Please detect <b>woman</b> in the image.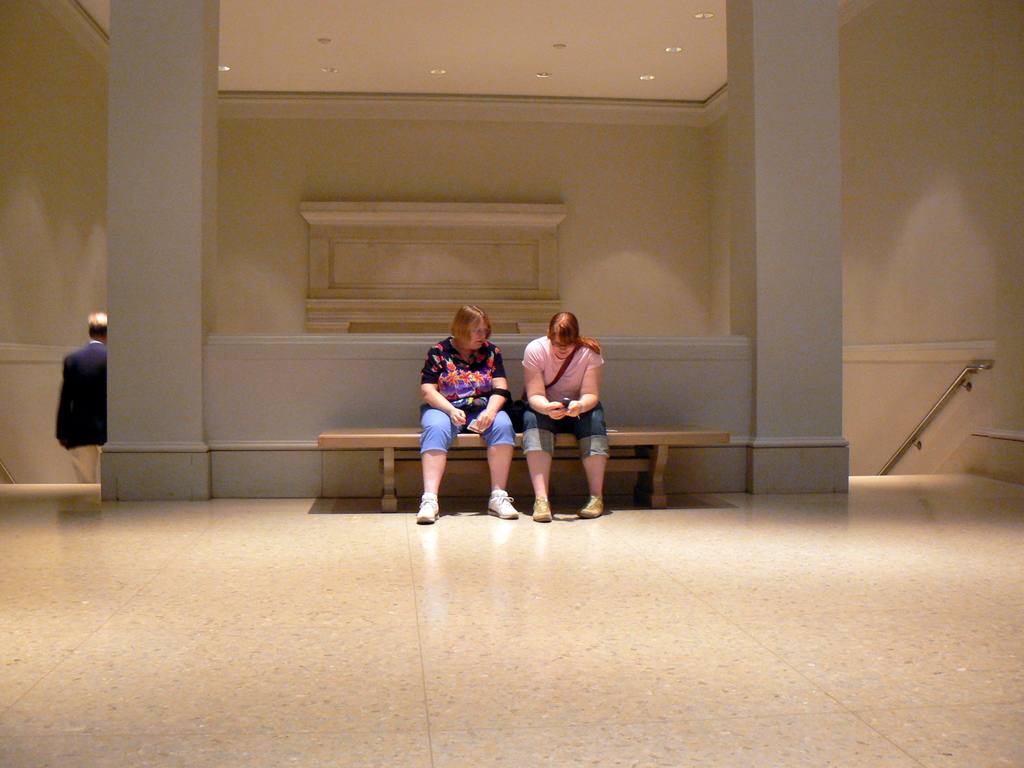
region(516, 307, 615, 525).
